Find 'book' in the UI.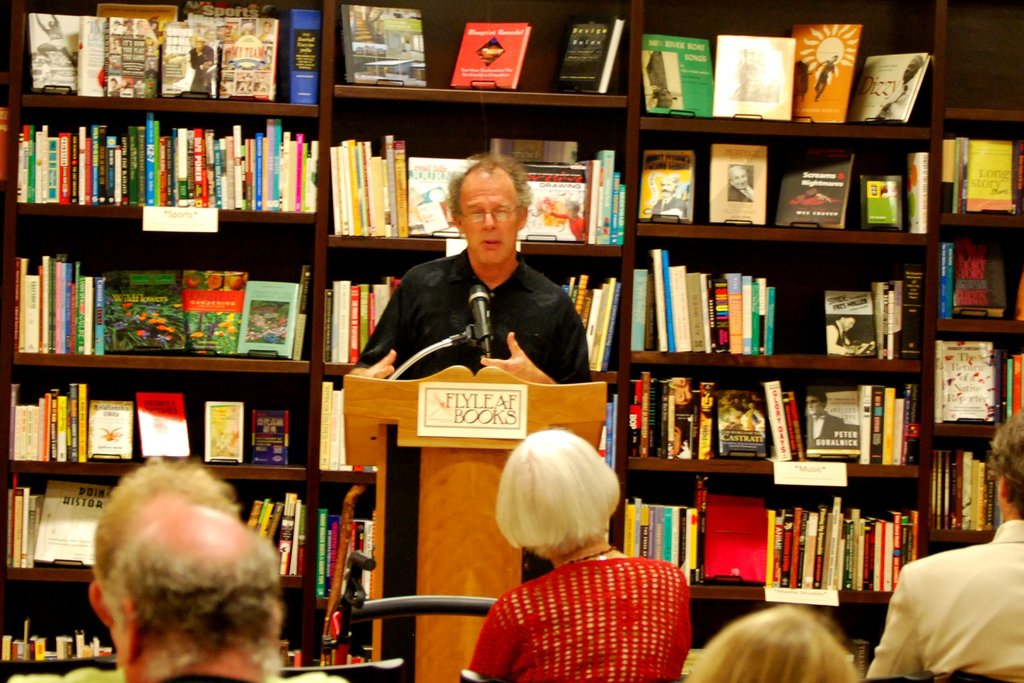
UI element at detection(776, 136, 856, 228).
